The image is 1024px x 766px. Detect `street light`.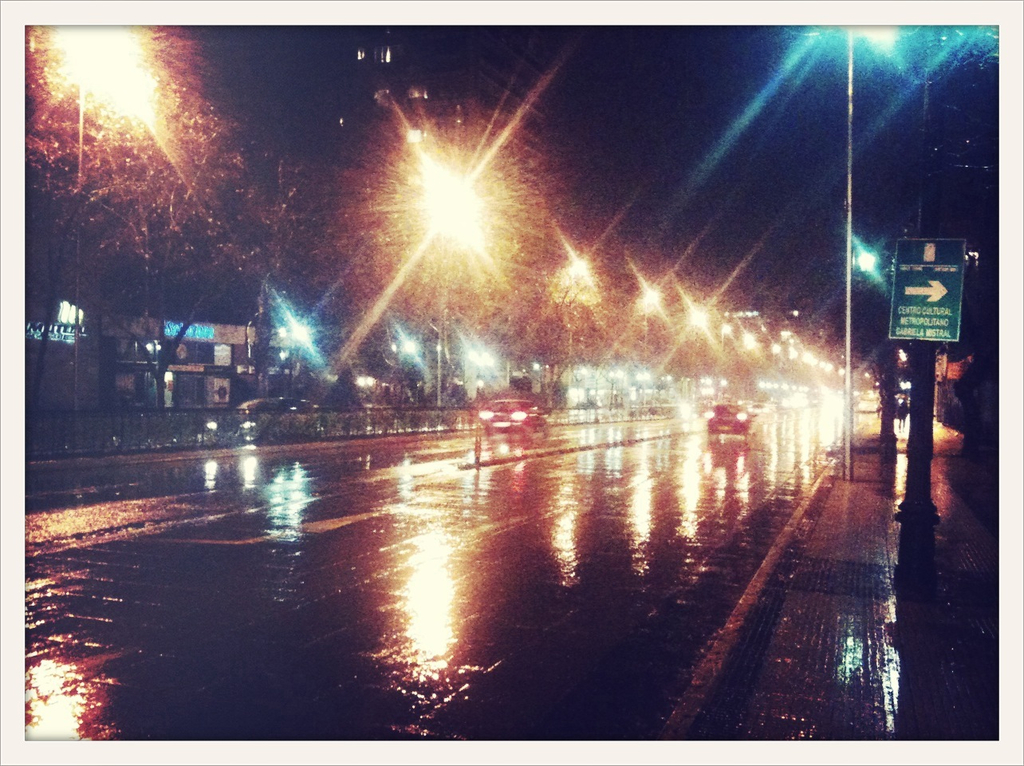
Detection: locate(790, 342, 801, 360).
